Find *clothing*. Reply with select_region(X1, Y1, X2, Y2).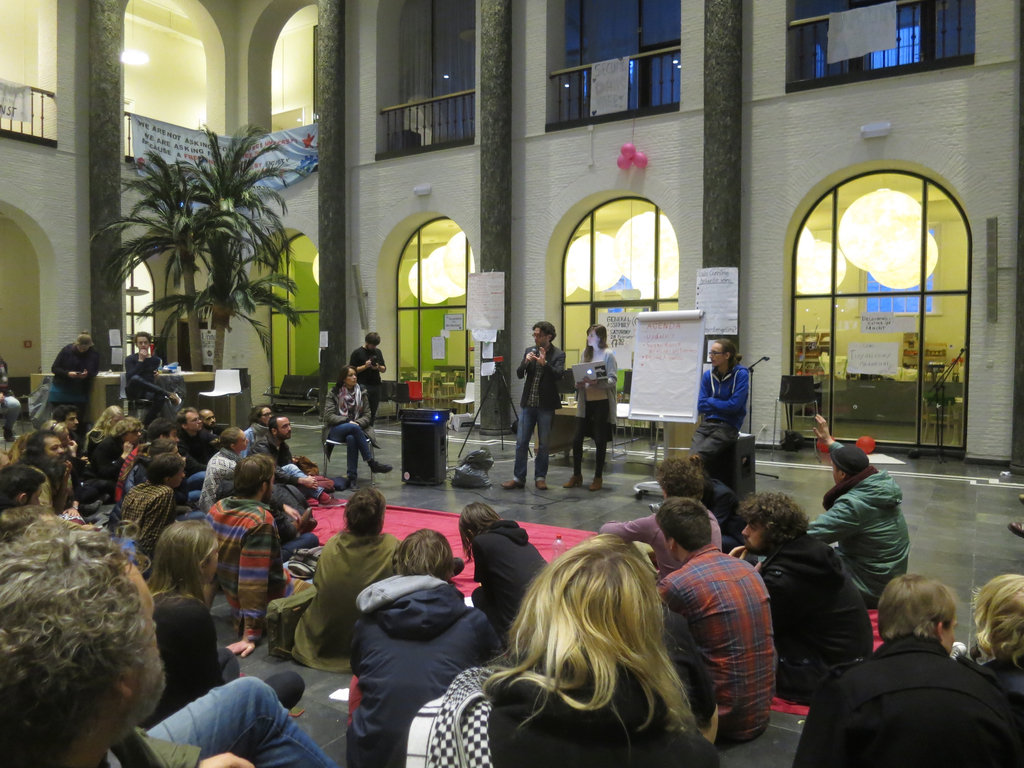
select_region(813, 473, 918, 605).
